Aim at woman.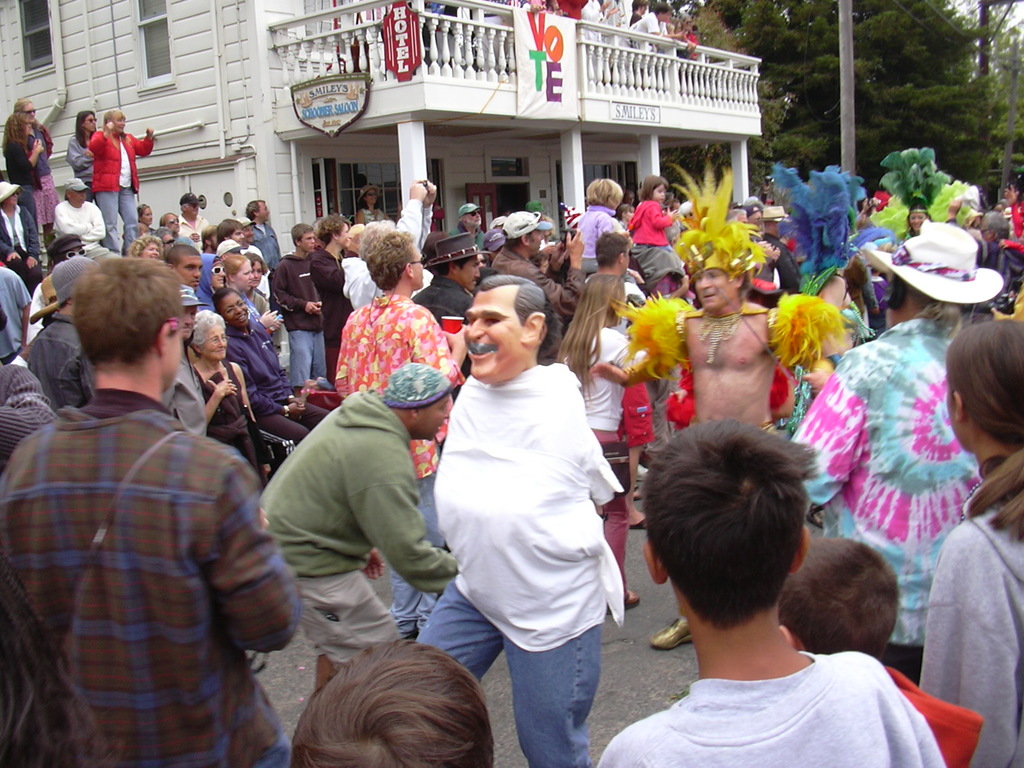
Aimed at BBox(136, 200, 156, 230).
